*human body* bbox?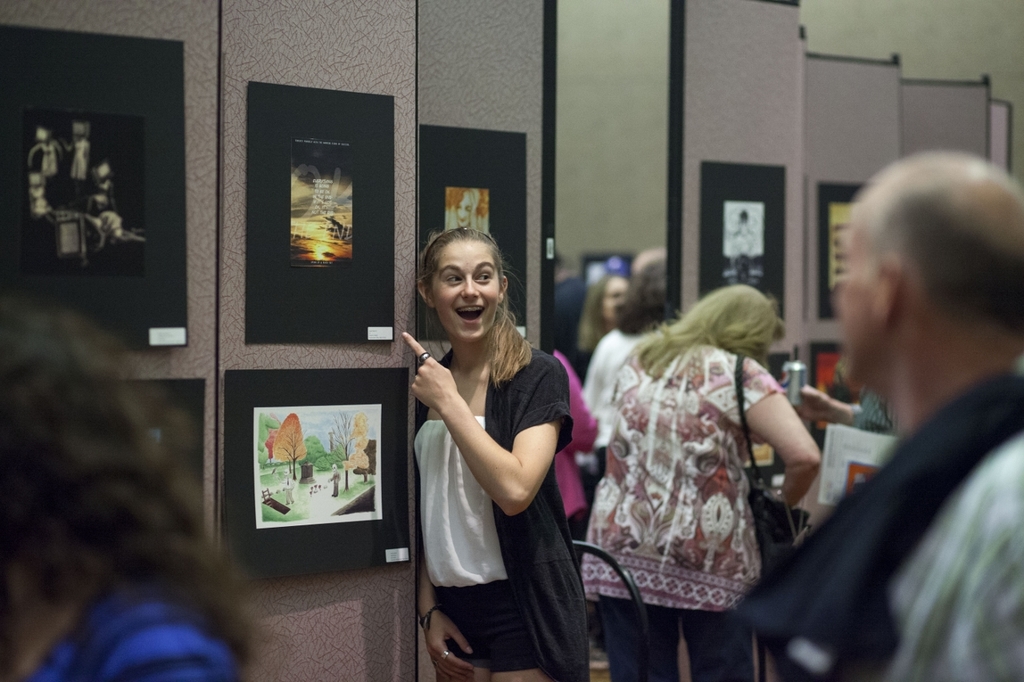
774 372 1023 681
